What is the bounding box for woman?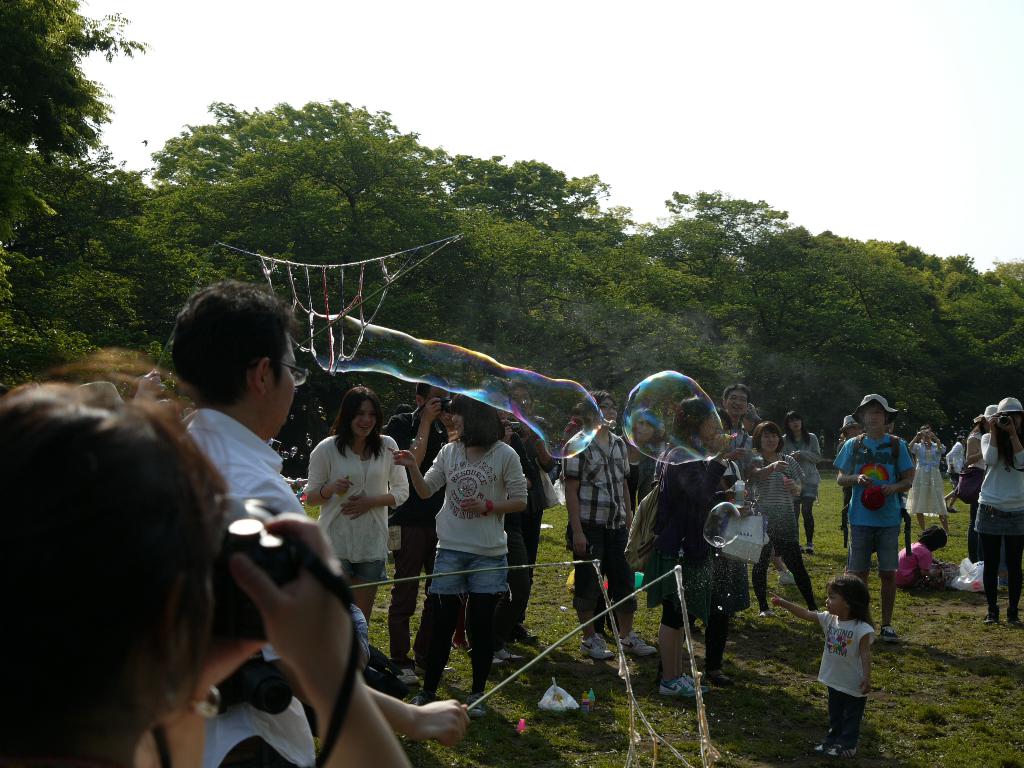
387,390,531,717.
